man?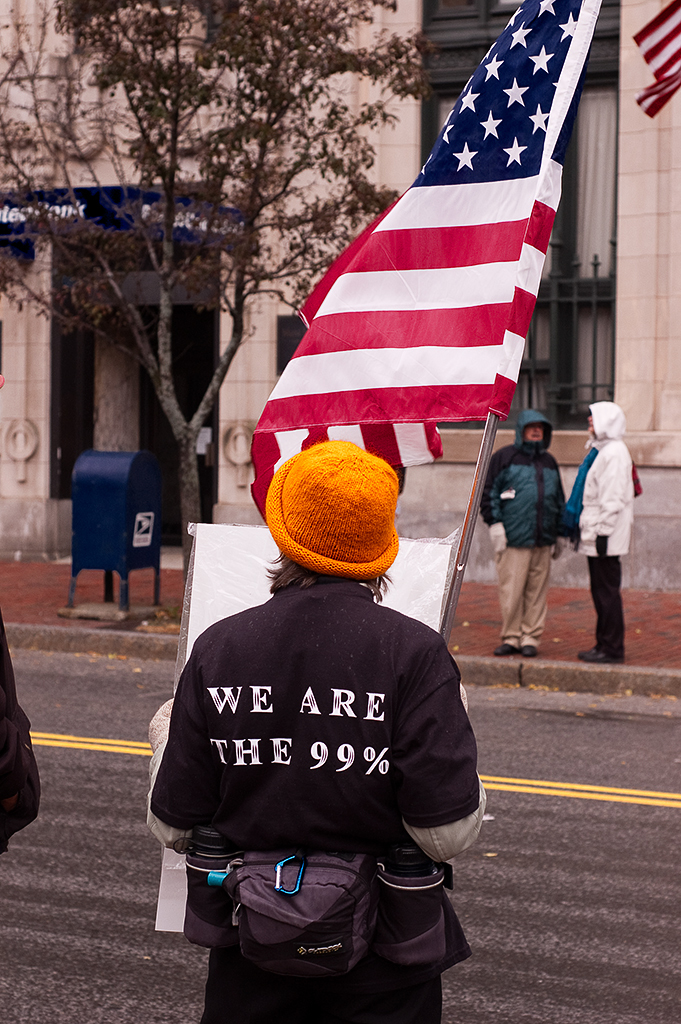
select_region(142, 432, 487, 1023)
